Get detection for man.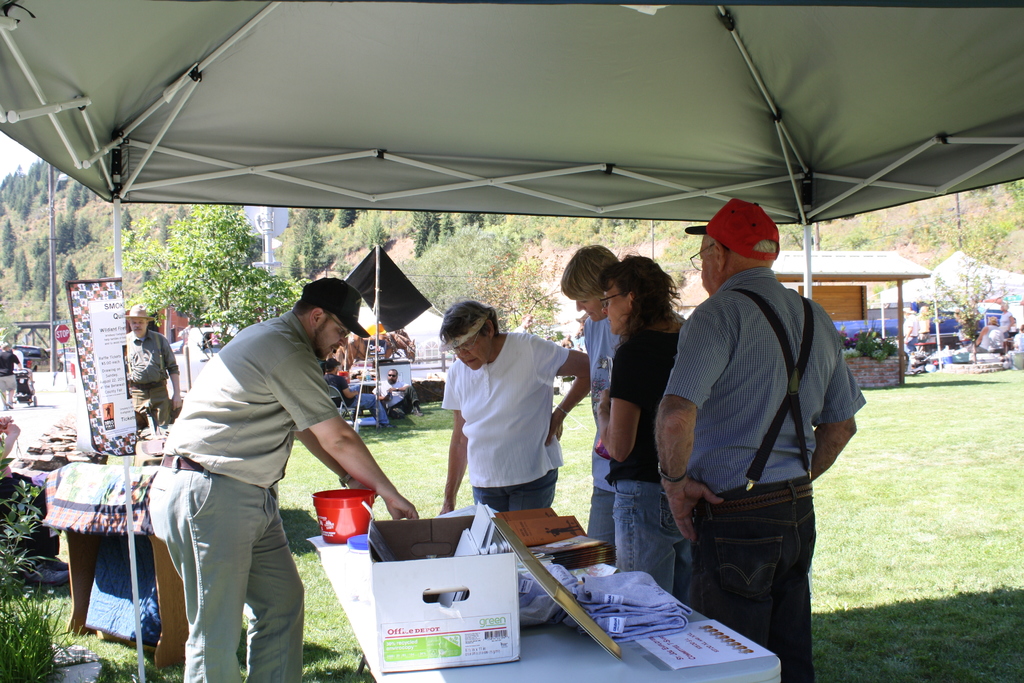
Detection: left=323, top=361, right=383, bottom=416.
